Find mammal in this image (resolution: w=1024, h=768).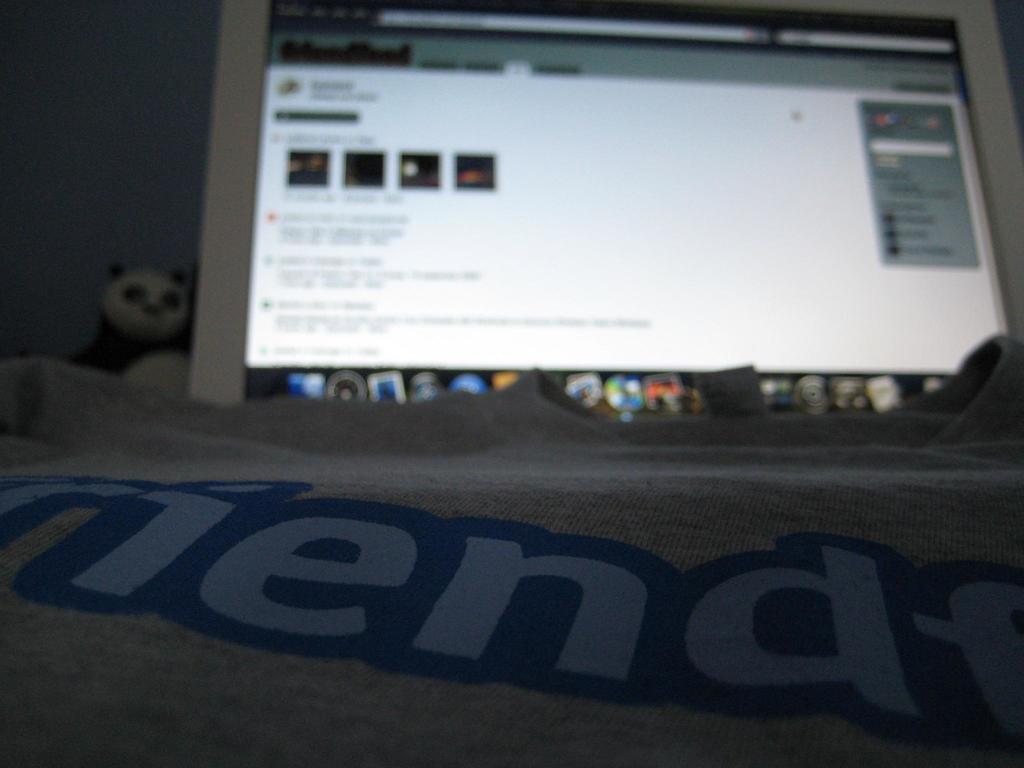
{"x1": 74, "y1": 269, "x2": 197, "y2": 376}.
